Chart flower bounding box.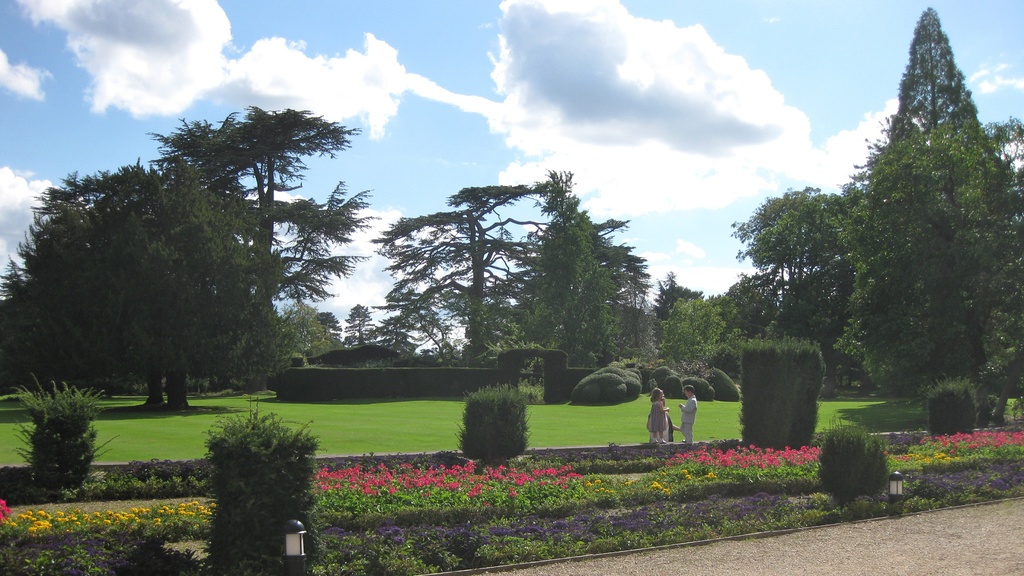
Charted: <box>0,498,8,525</box>.
